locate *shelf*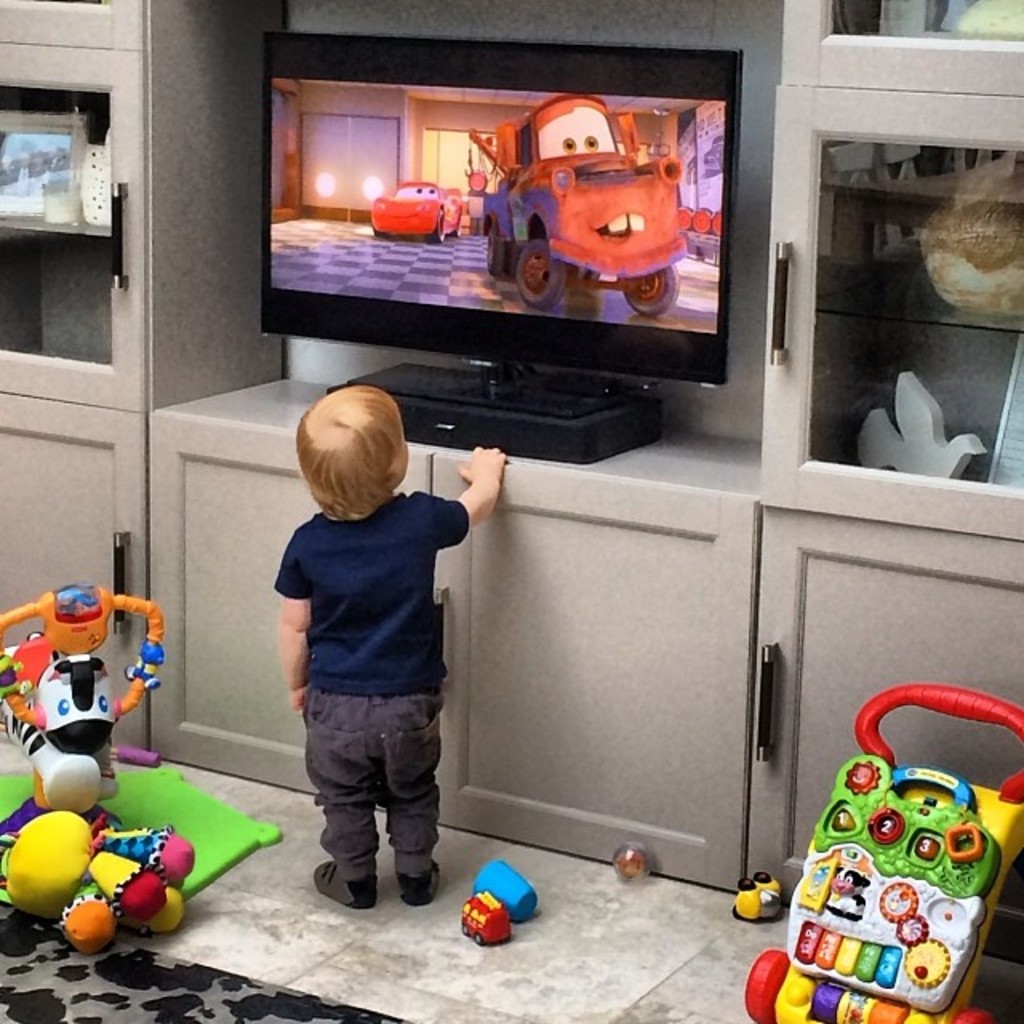
bbox=(0, 403, 146, 754)
